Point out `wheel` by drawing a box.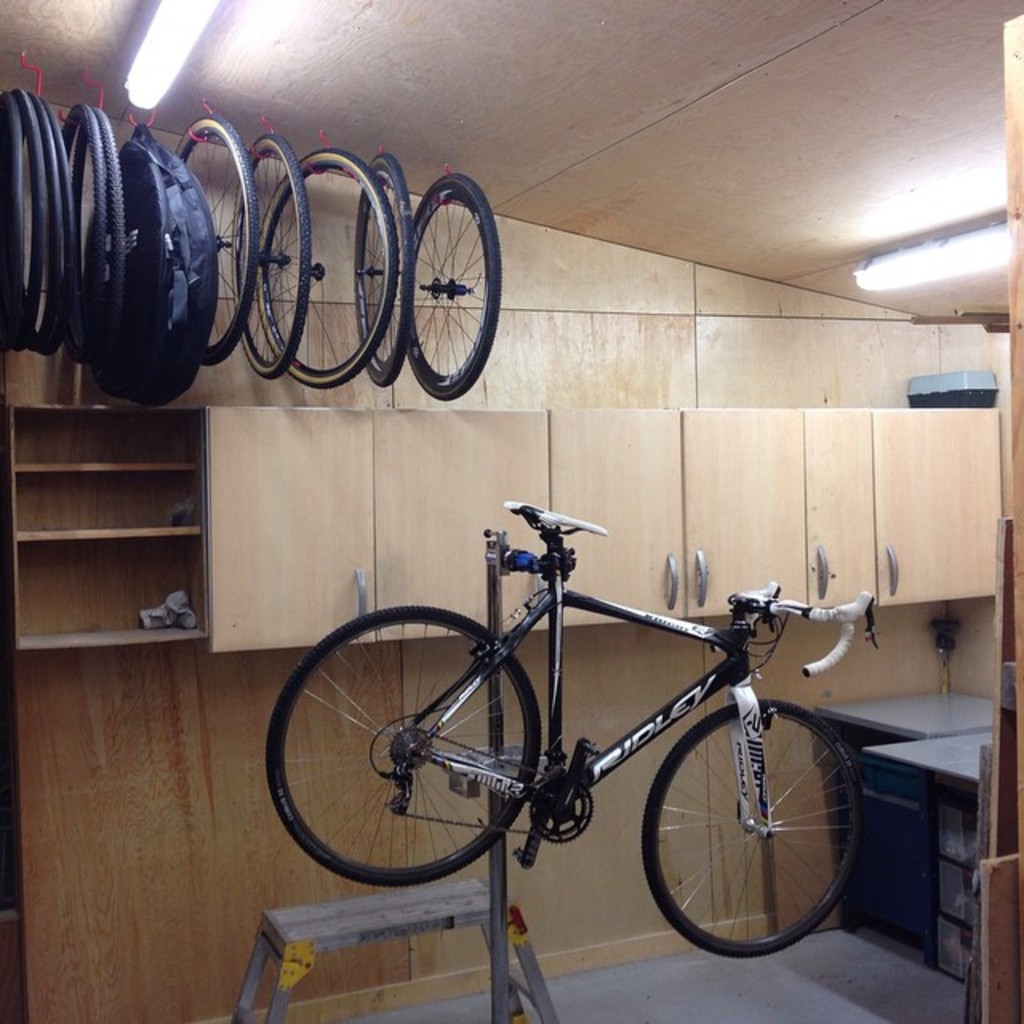
locate(258, 146, 400, 392).
